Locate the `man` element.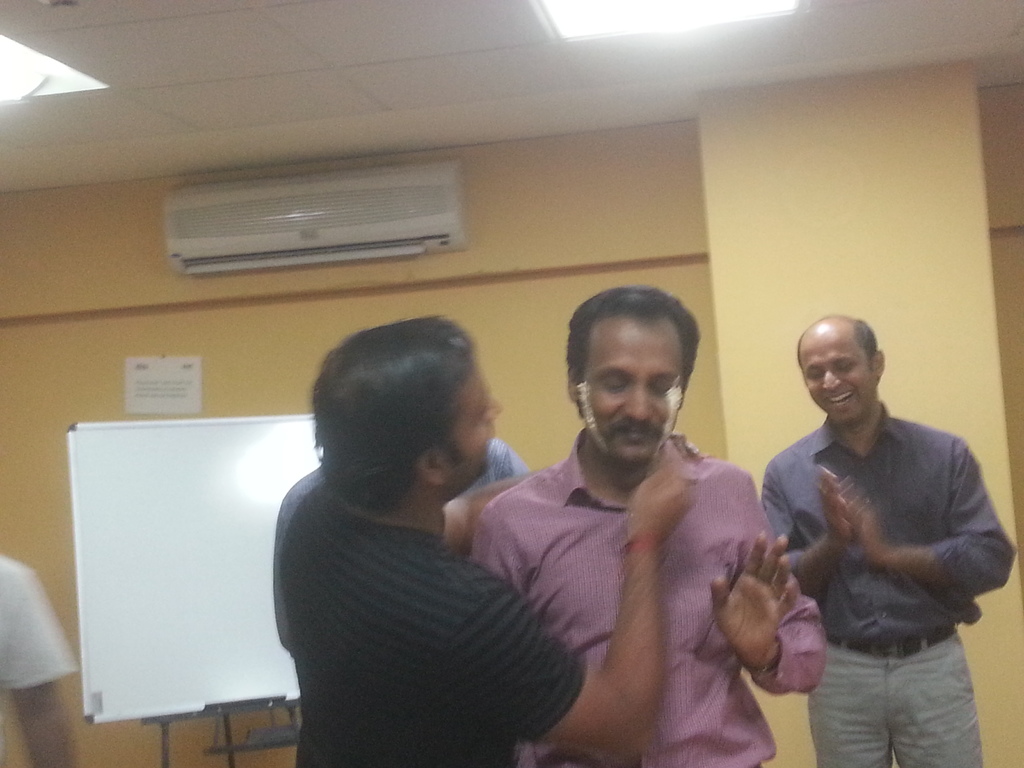
Element bbox: (0, 544, 83, 767).
